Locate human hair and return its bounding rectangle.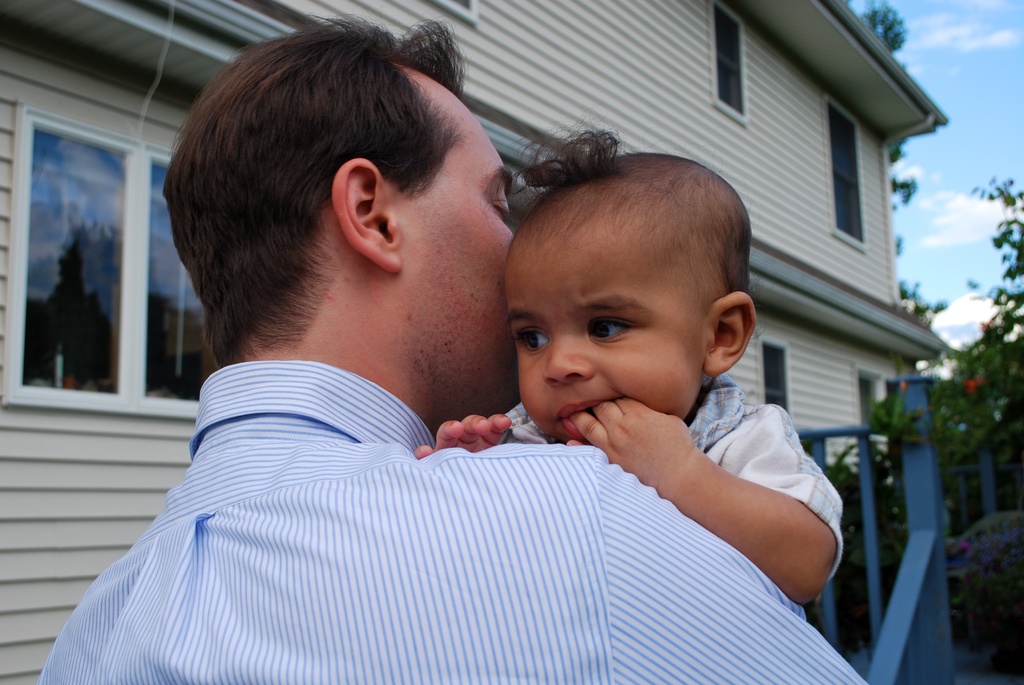
bbox(179, 40, 513, 340).
